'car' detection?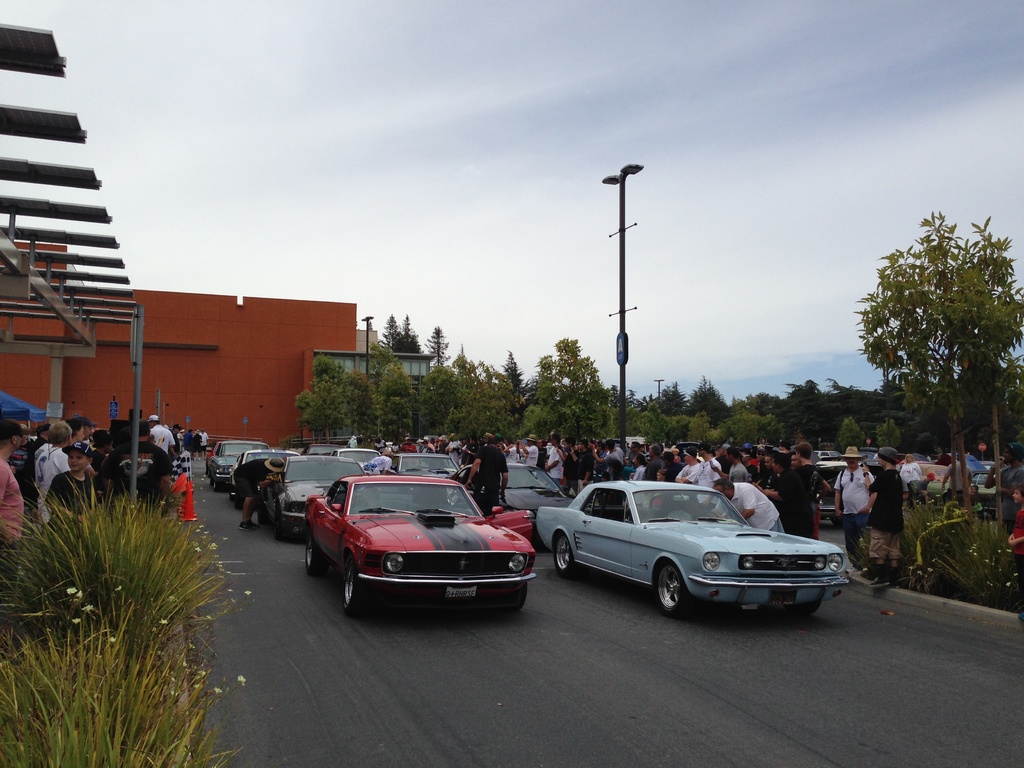
{"x1": 540, "y1": 474, "x2": 849, "y2": 620}
